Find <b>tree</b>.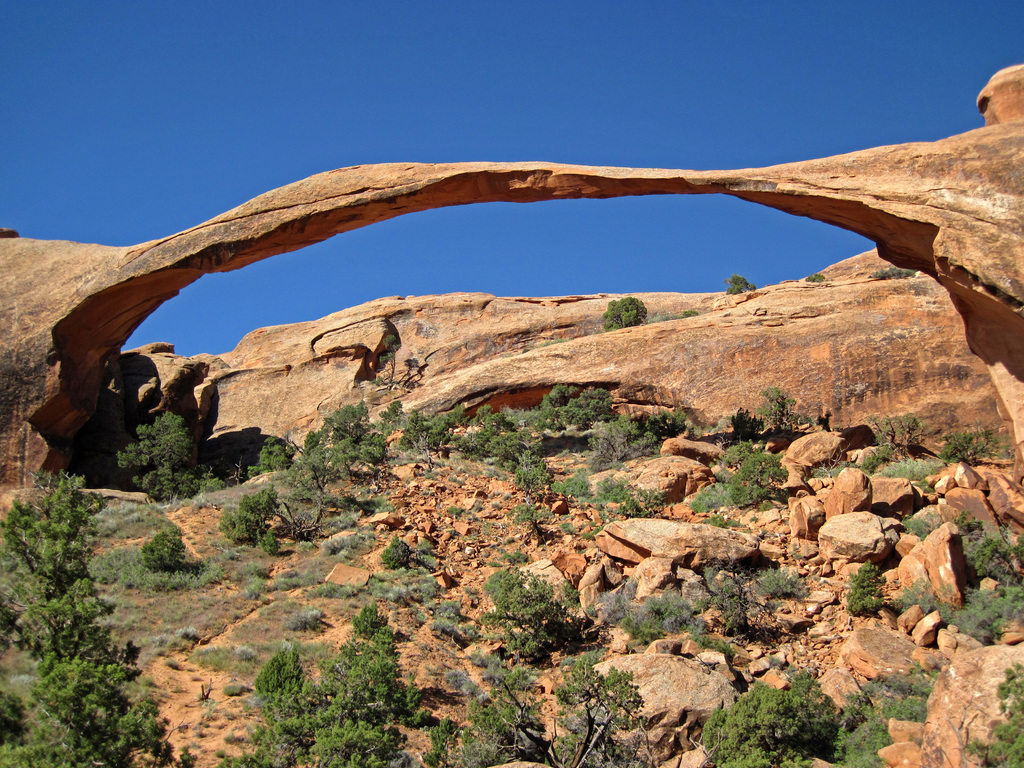
[x1=758, y1=385, x2=813, y2=437].
